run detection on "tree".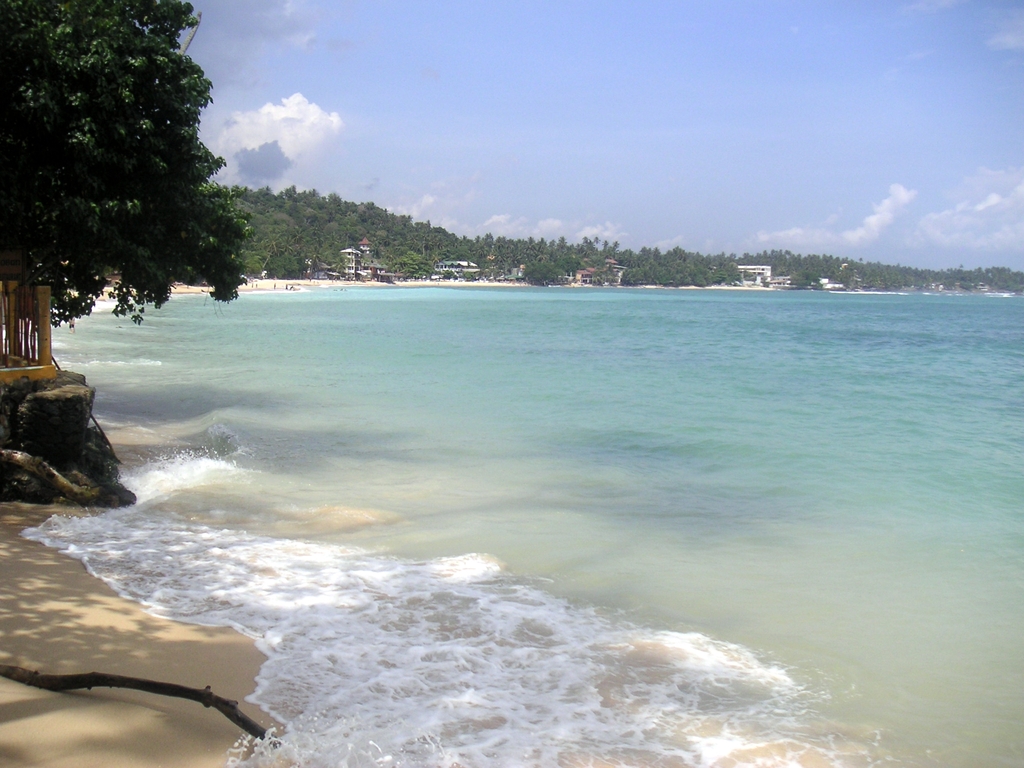
Result: detection(42, 34, 240, 349).
